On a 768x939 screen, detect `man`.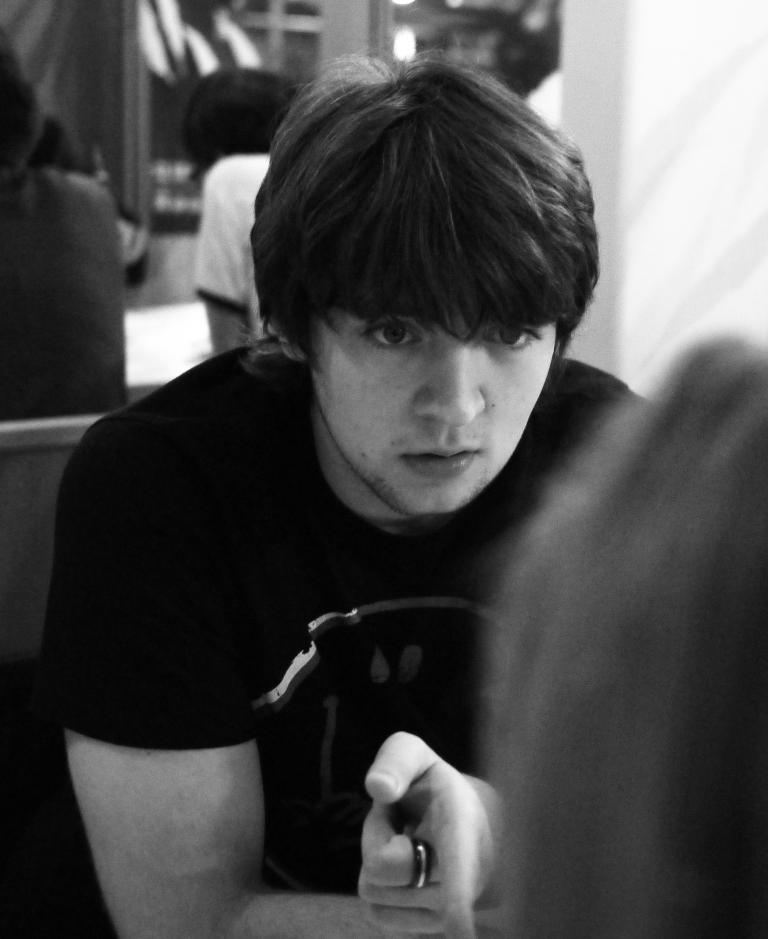
{"left": 8, "top": 38, "right": 727, "bottom": 923}.
